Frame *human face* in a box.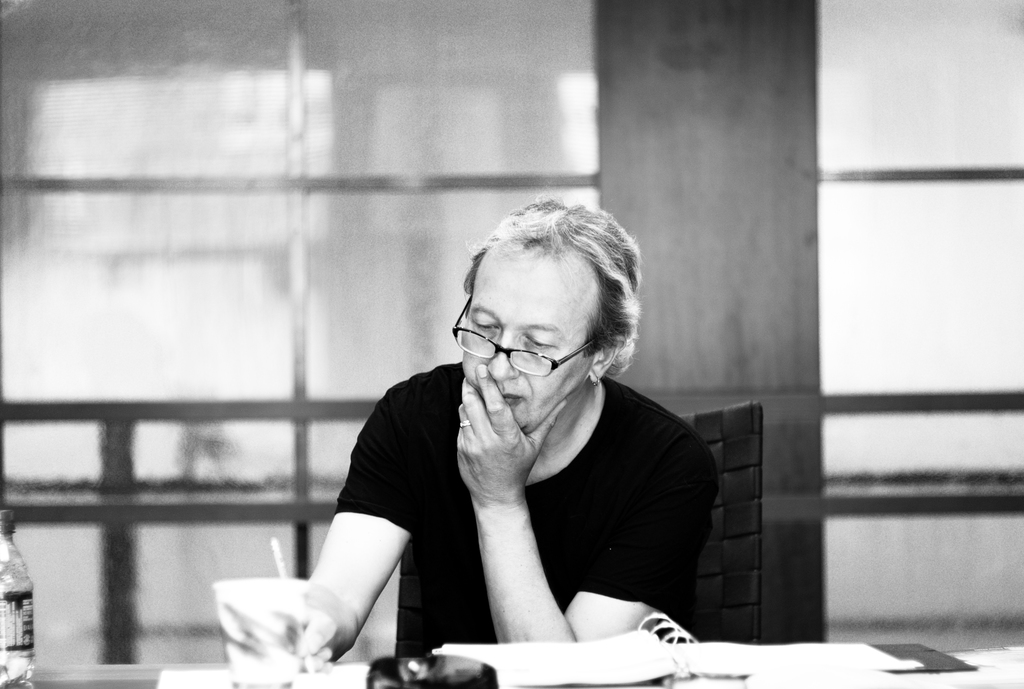
[x1=462, y1=250, x2=594, y2=433].
